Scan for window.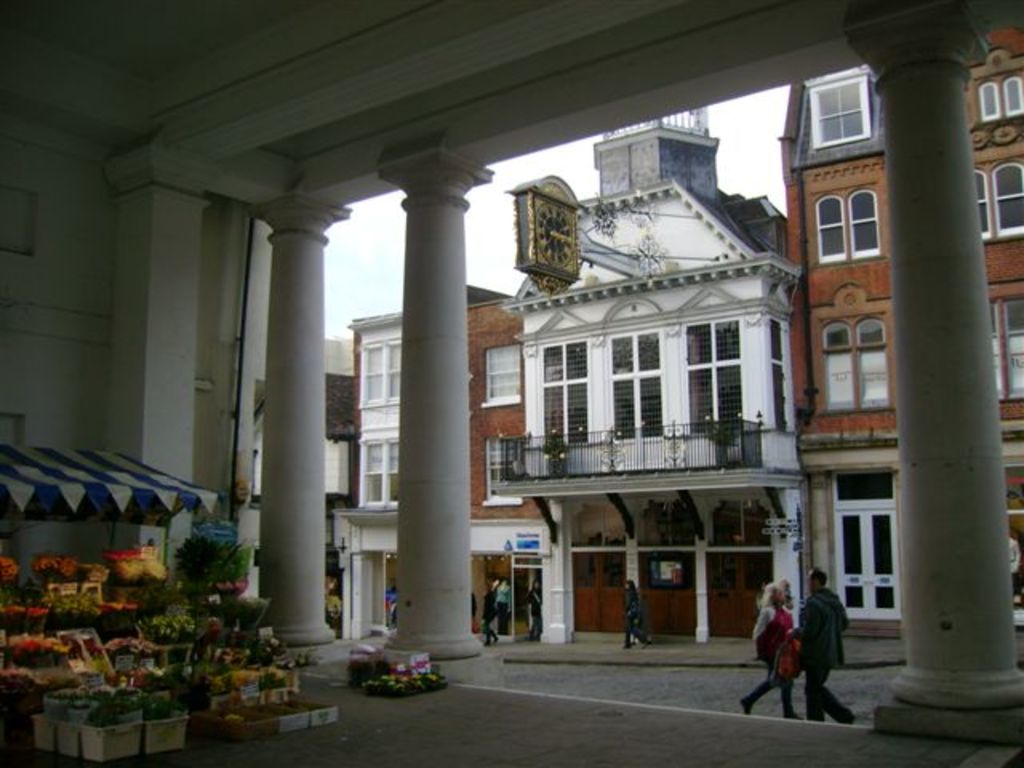
Scan result: 360/430/403/504.
